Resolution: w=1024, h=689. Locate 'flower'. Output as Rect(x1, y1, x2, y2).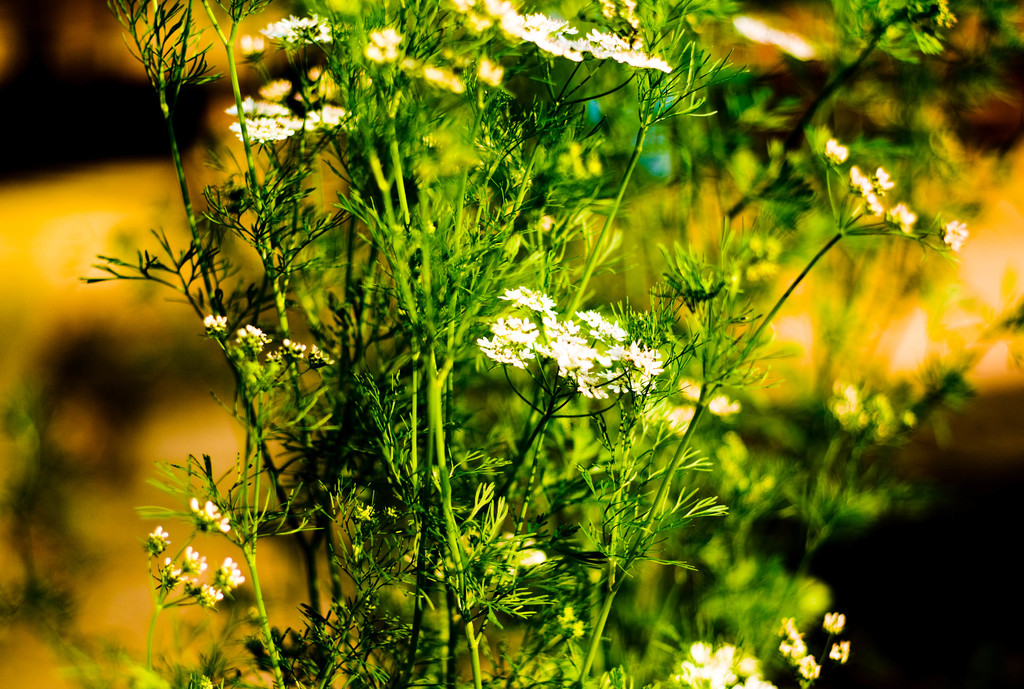
Rect(220, 561, 243, 592).
